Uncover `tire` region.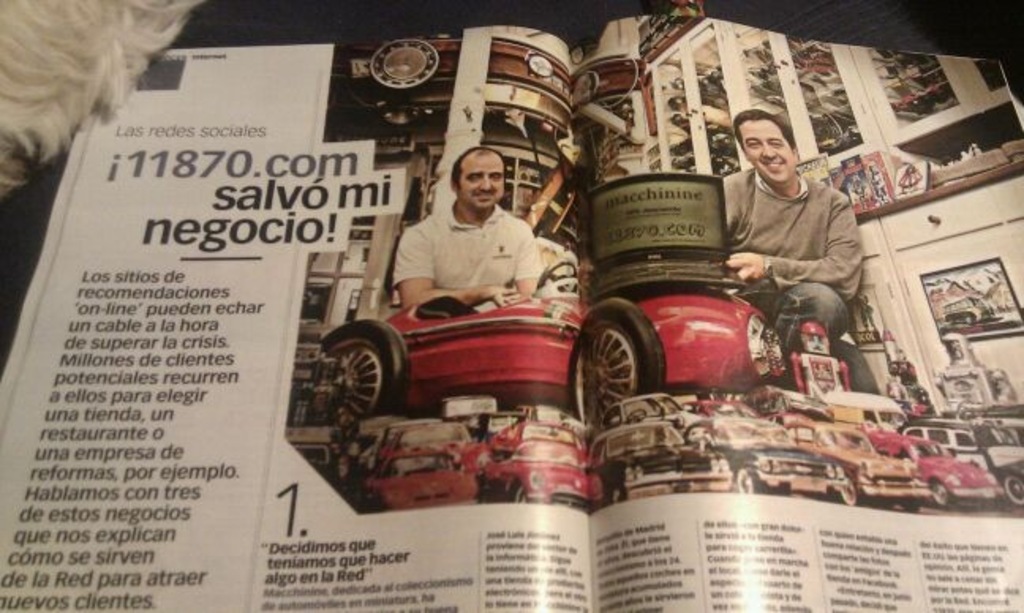
Uncovered: [321,319,406,417].
